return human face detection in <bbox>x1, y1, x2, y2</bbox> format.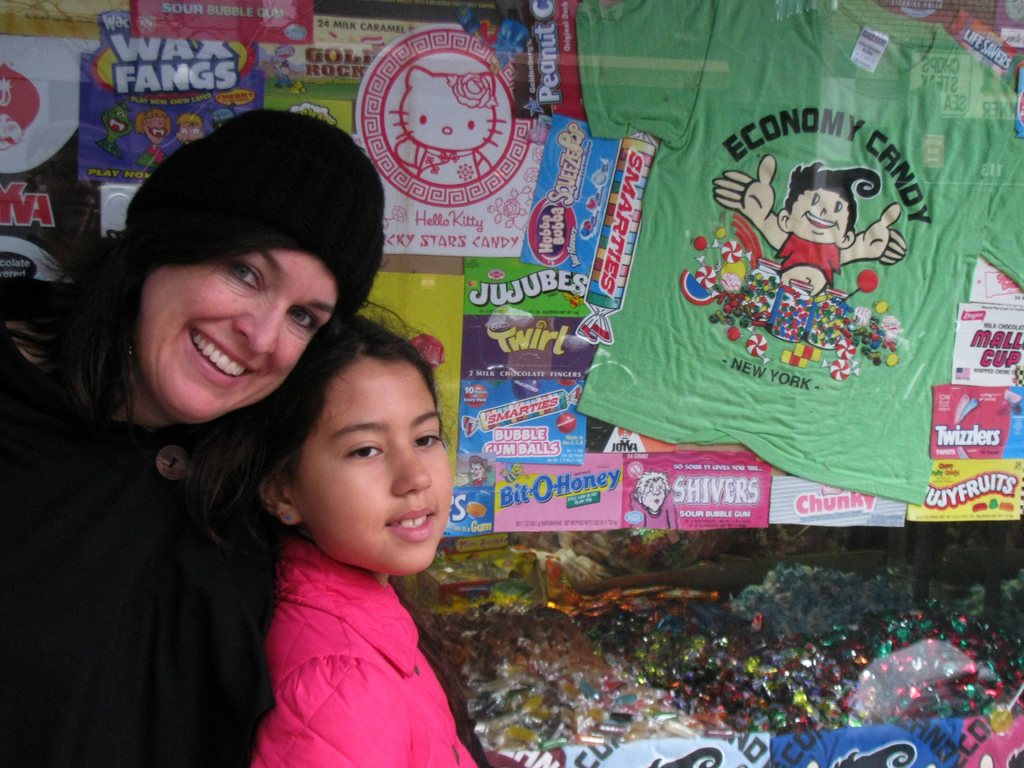
<bbox>292, 356, 454, 584</bbox>.
